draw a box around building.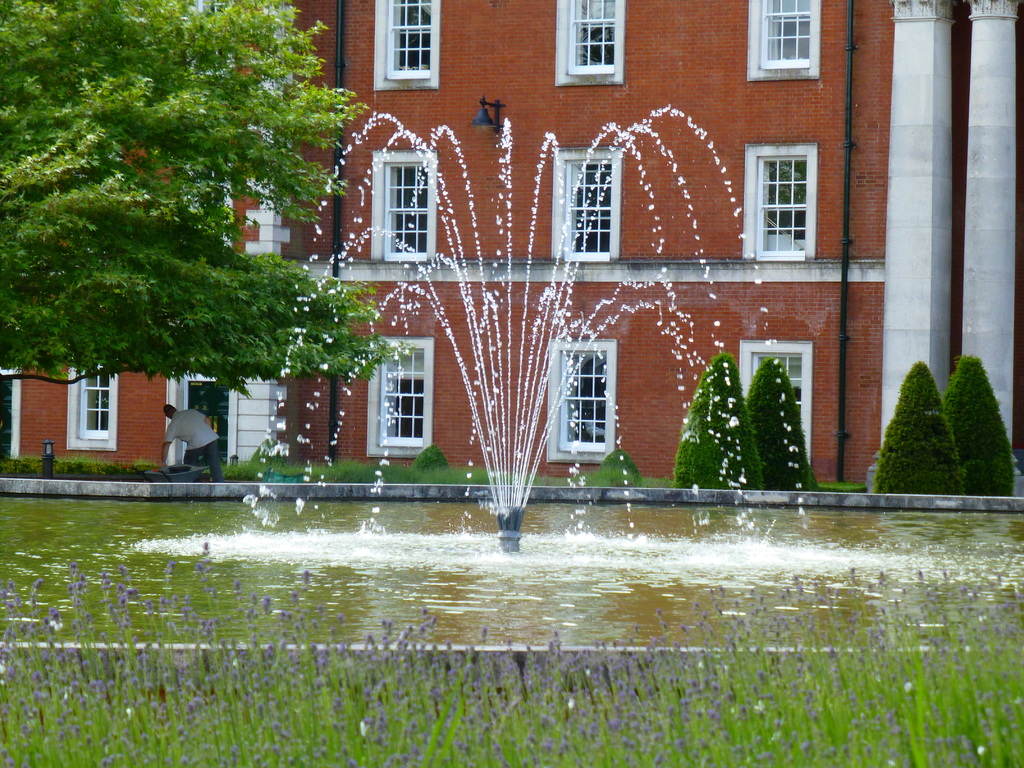
x1=0 y1=0 x2=1023 y2=477.
